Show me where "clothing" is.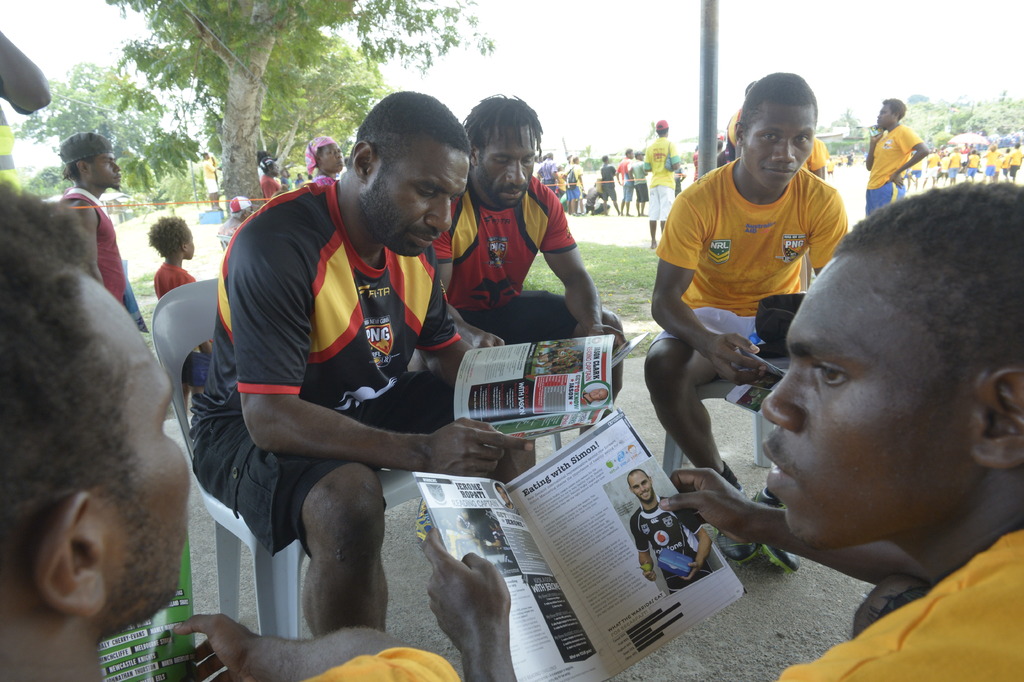
"clothing" is at x1=725, y1=139, x2=829, y2=182.
